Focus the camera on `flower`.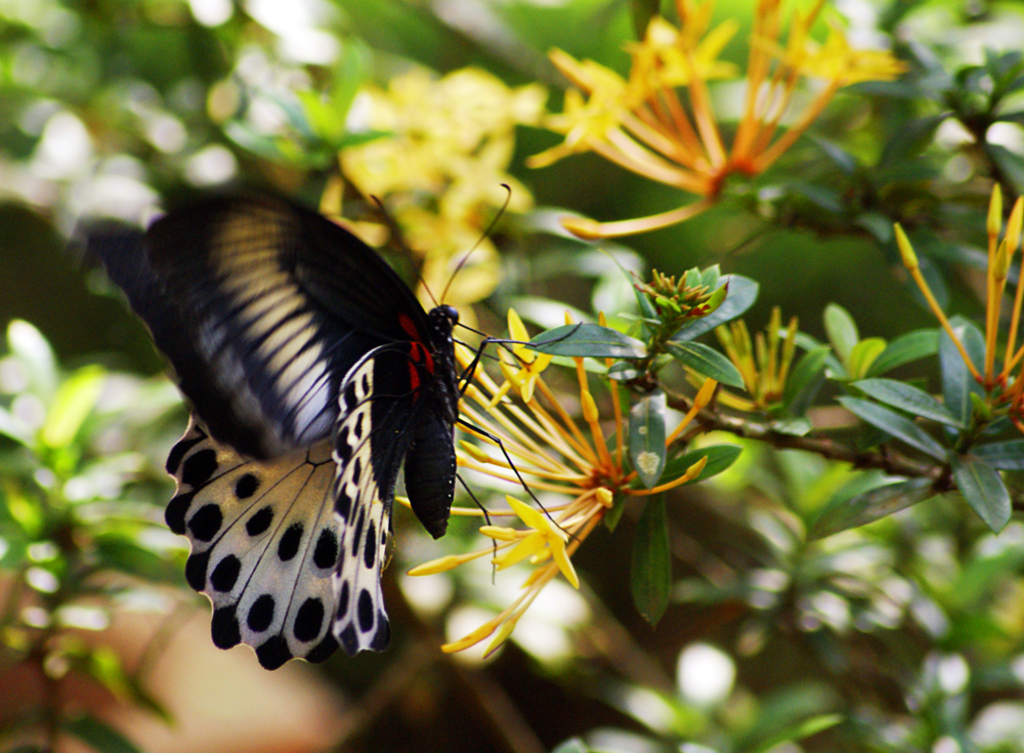
Focus region: x1=493 y1=498 x2=574 y2=587.
